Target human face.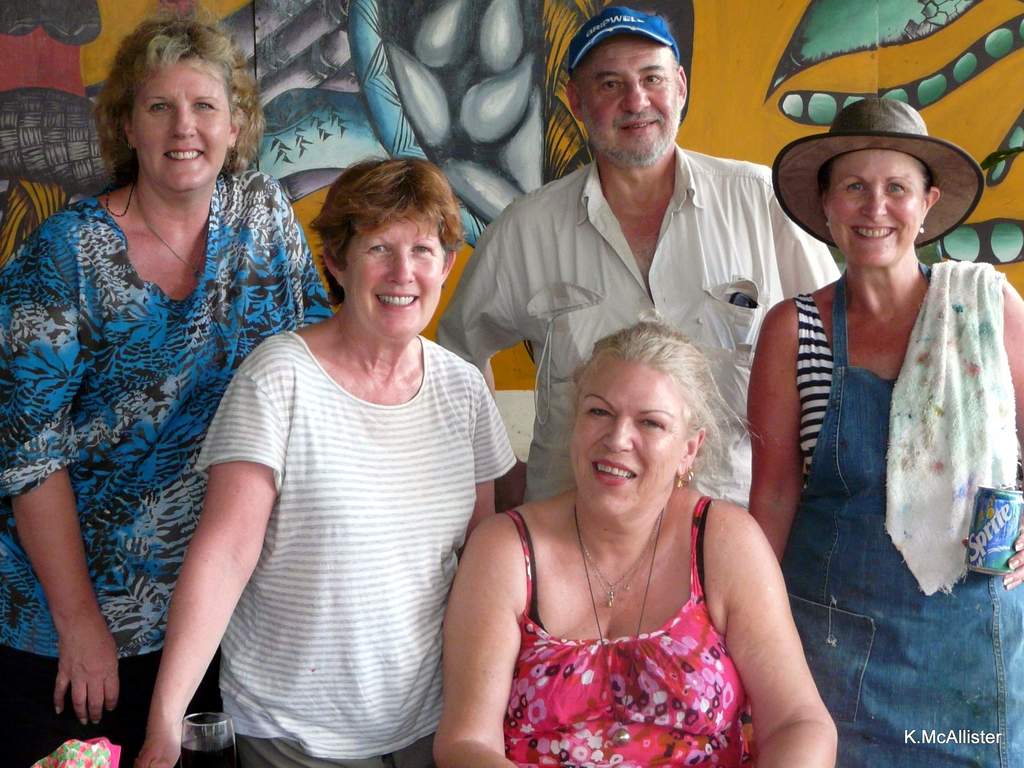
Target region: [x1=826, y1=145, x2=928, y2=263].
